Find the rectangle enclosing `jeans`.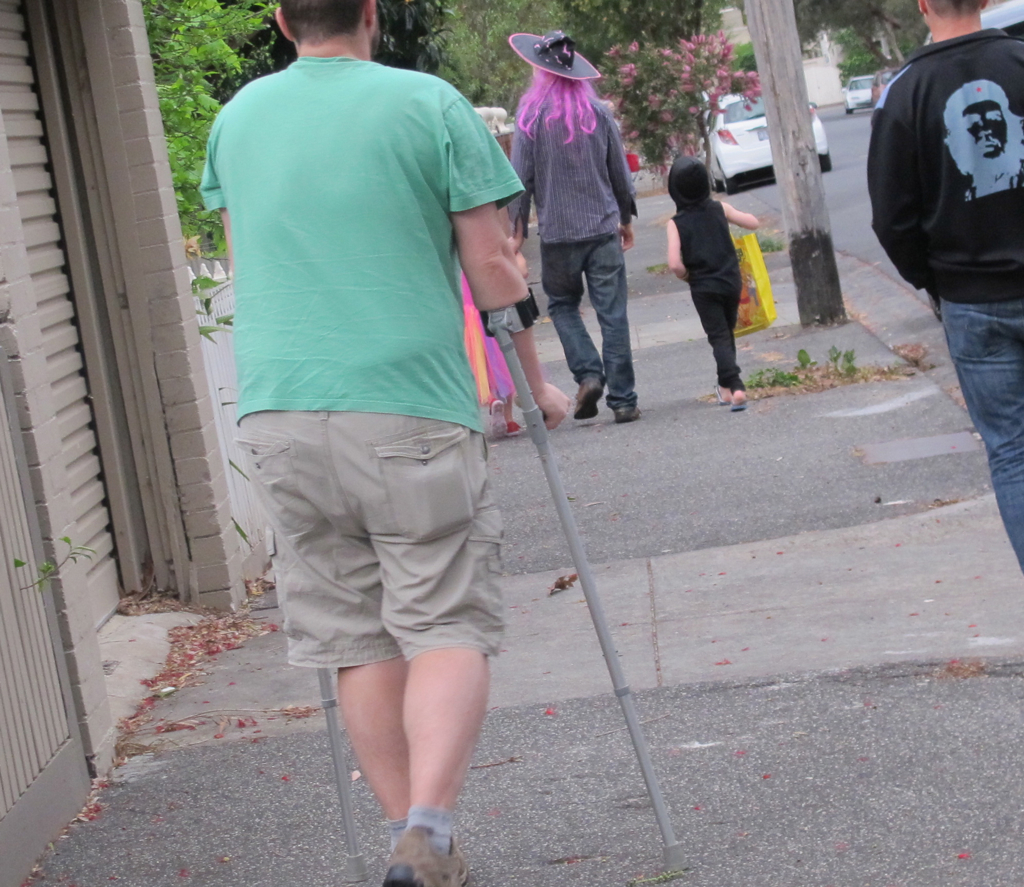
{"left": 939, "top": 298, "right": 1023, "bottom": 569}.
